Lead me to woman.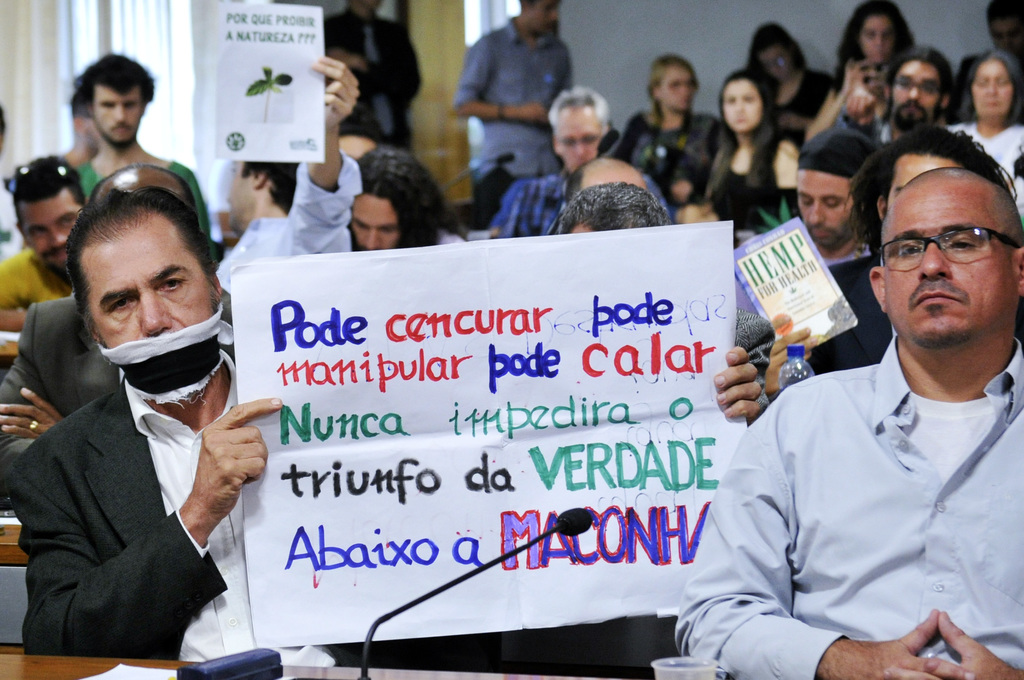
Lead to region(744, 22, 840, 136).
